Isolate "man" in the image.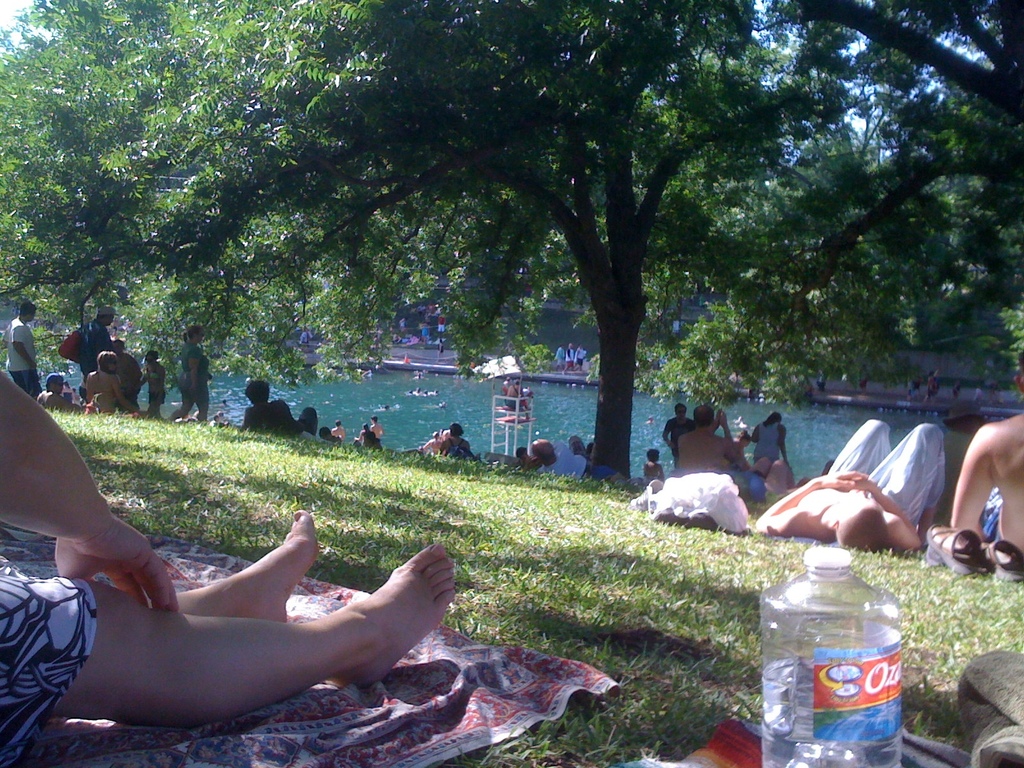
Isolated region: locate(677, 406, 744, 483).
